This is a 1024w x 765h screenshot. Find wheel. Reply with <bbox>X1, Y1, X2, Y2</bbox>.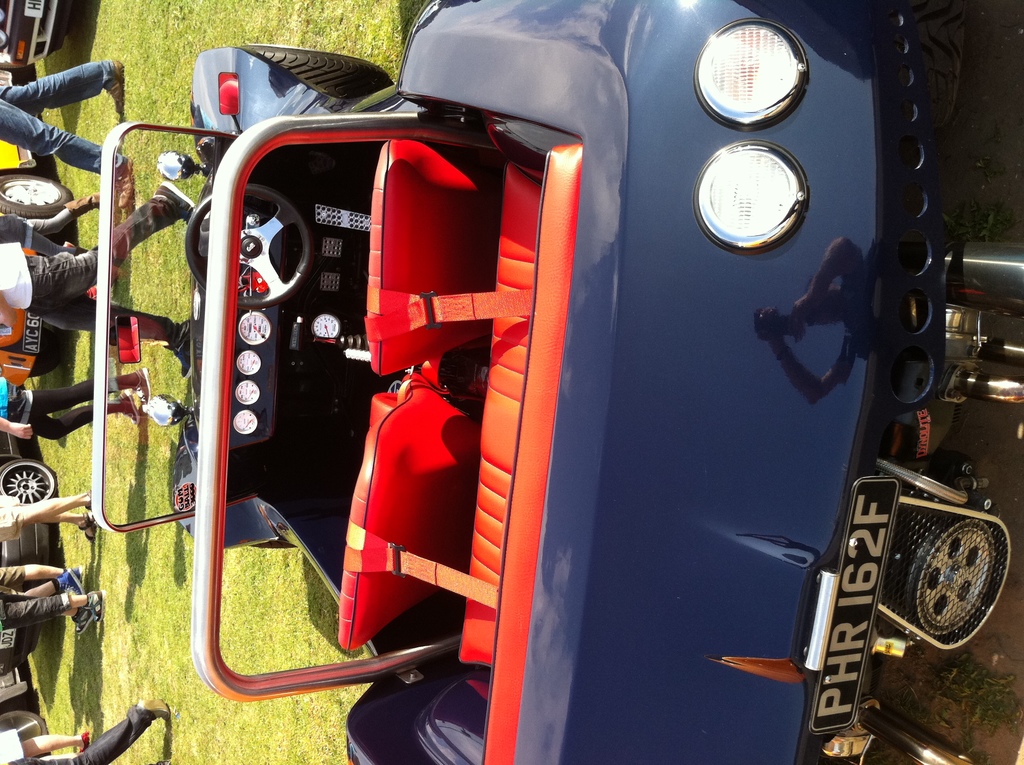
<bbox>909, 527, 1005, 657</bbox>.
